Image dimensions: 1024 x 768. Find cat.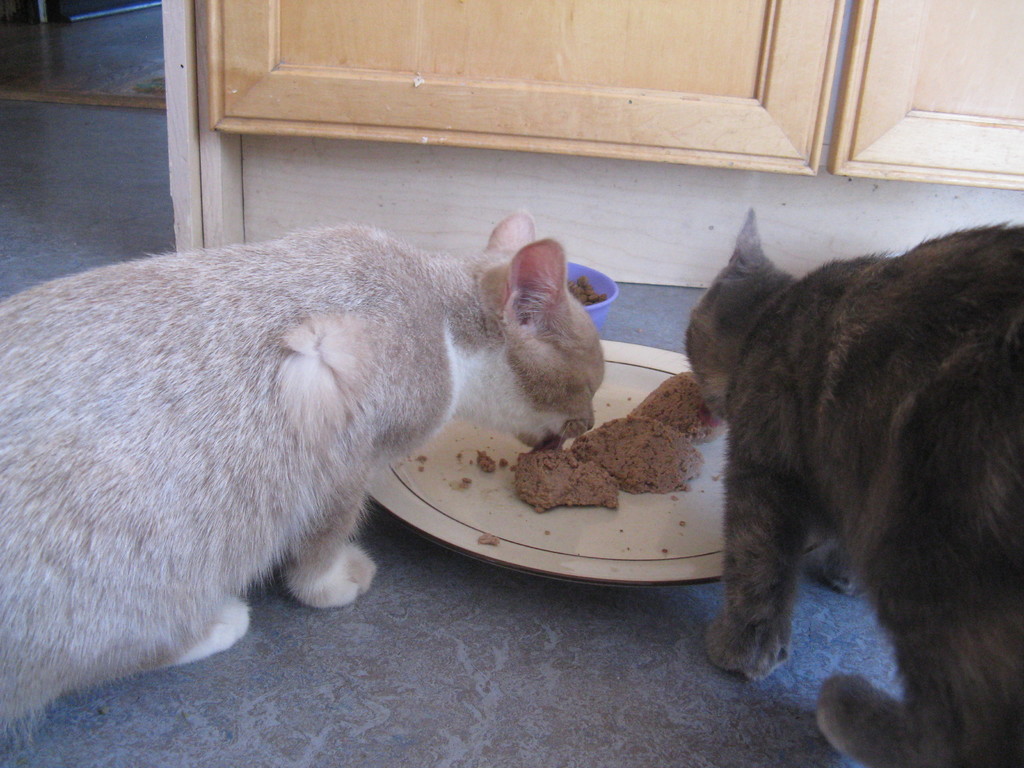
x1=684, y1=203, x2=1017, y2=767.
